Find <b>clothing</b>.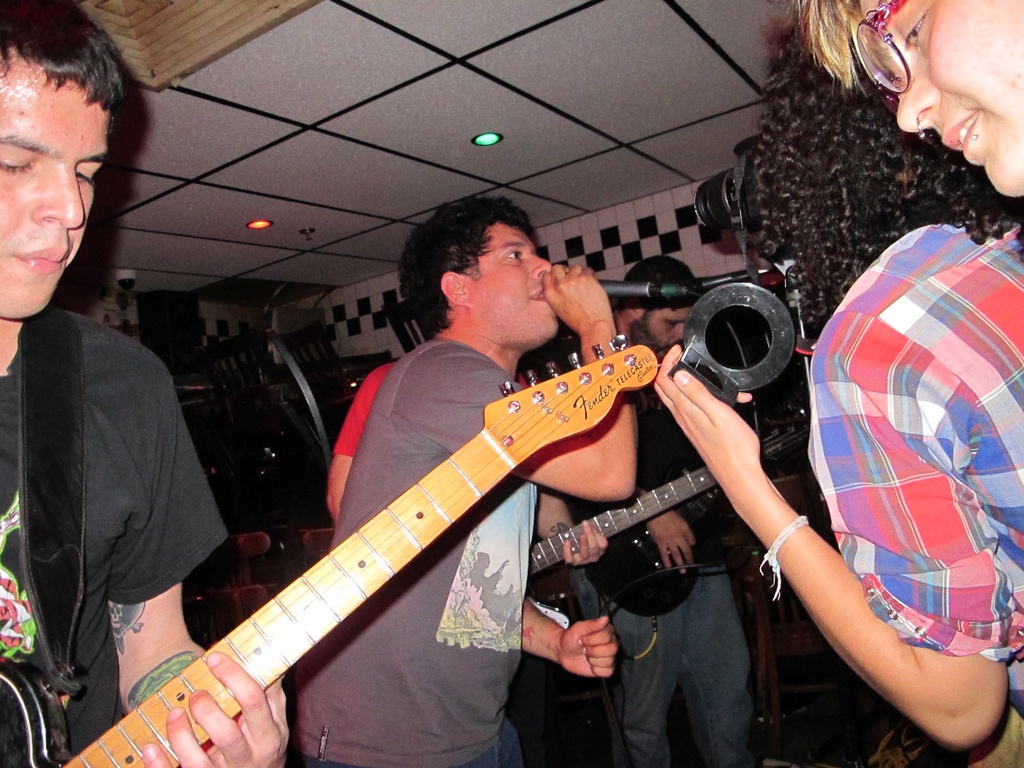
[294, 338, 534, 767].
